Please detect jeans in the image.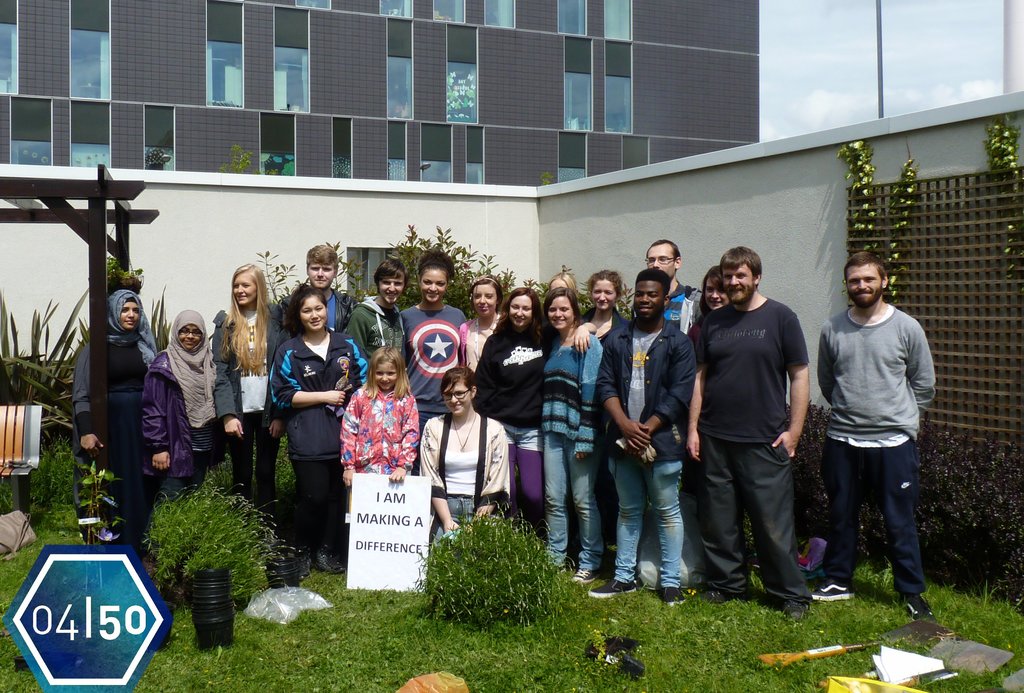
locate(609, 458, 683, 587).
